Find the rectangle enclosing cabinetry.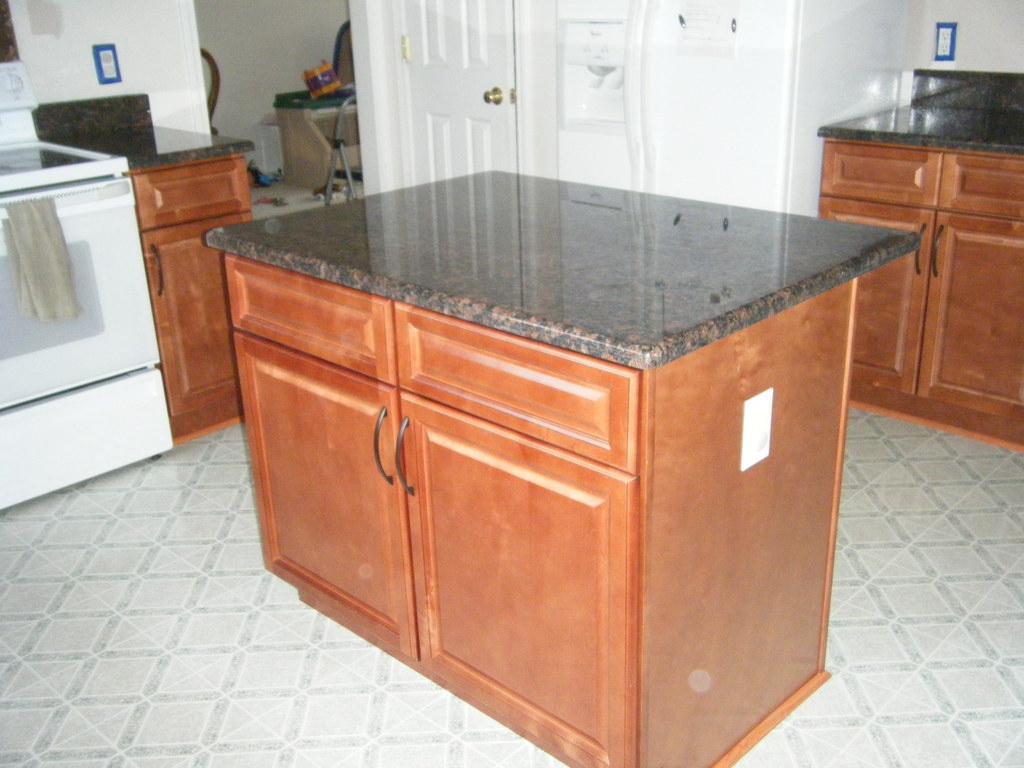
[820, 92, 1023, 450].
